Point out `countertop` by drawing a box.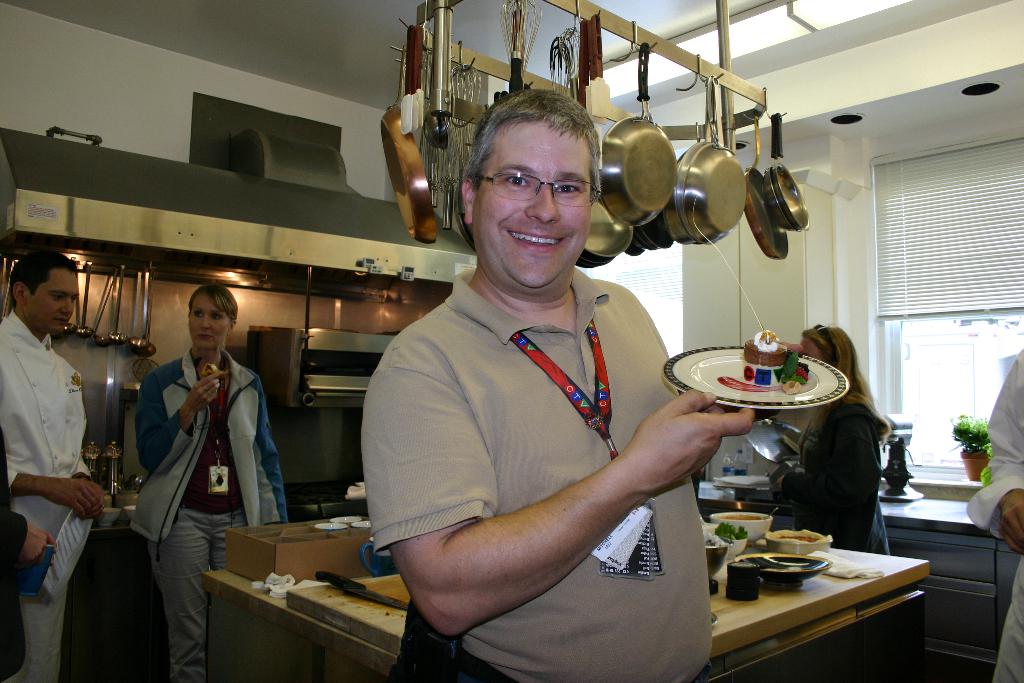
x1=86 y1=515 x2=143 y2=541.
